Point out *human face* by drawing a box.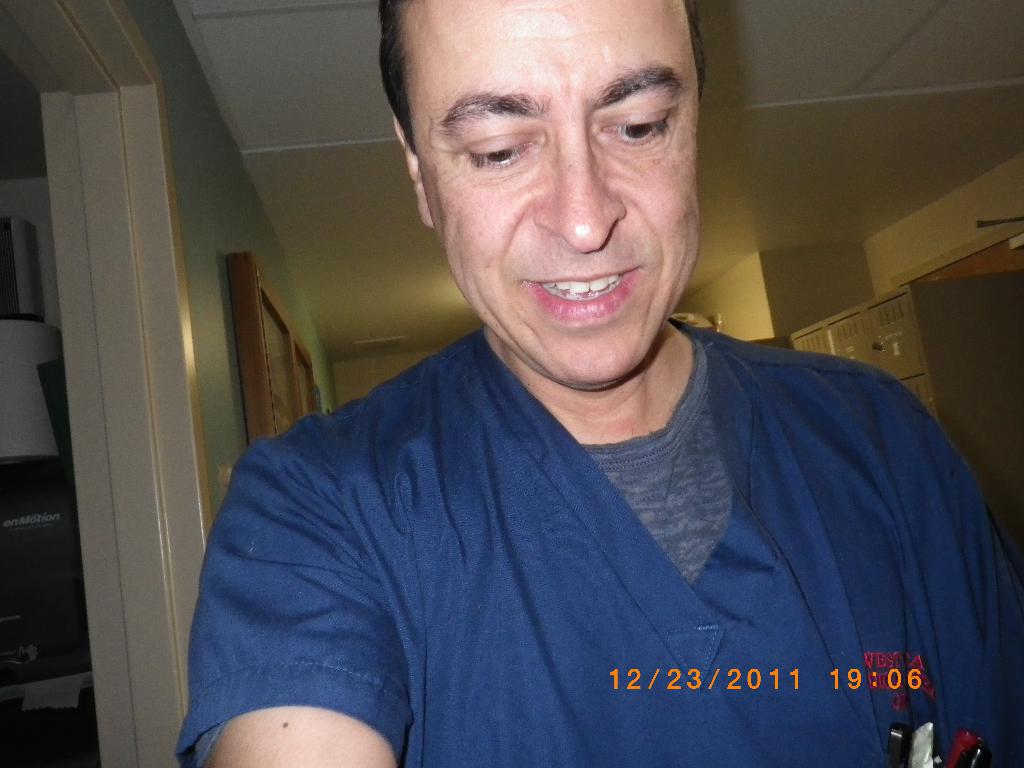
418/0/704/388.
